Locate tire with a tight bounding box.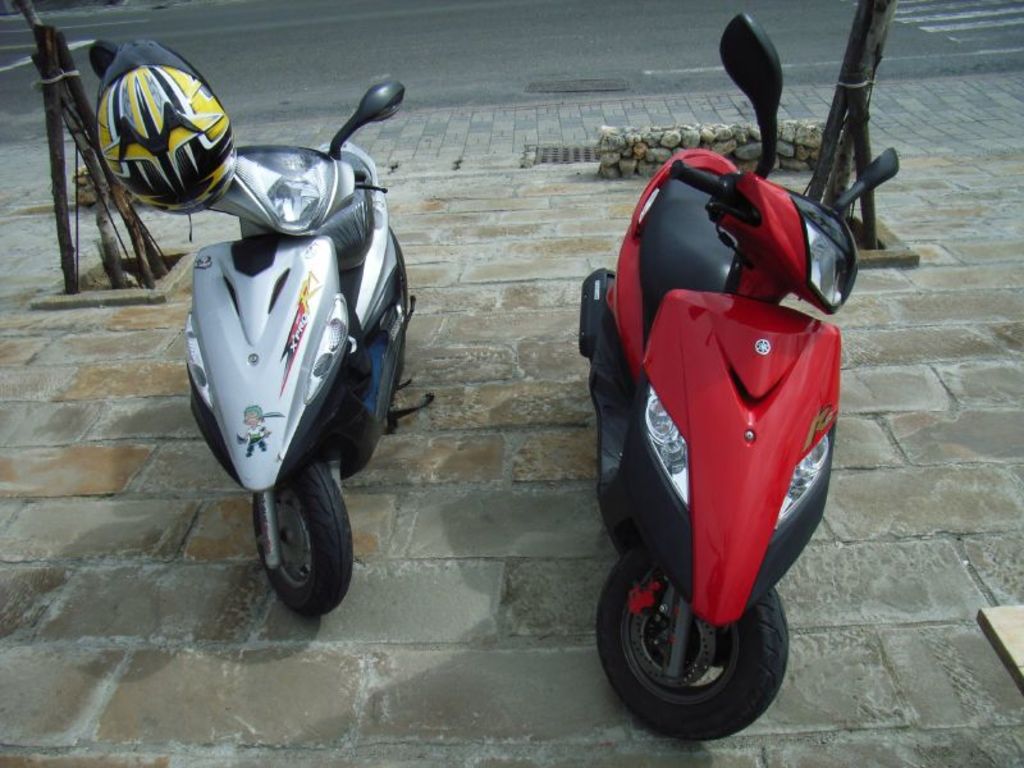
locate(603, 547, 794, 748).
